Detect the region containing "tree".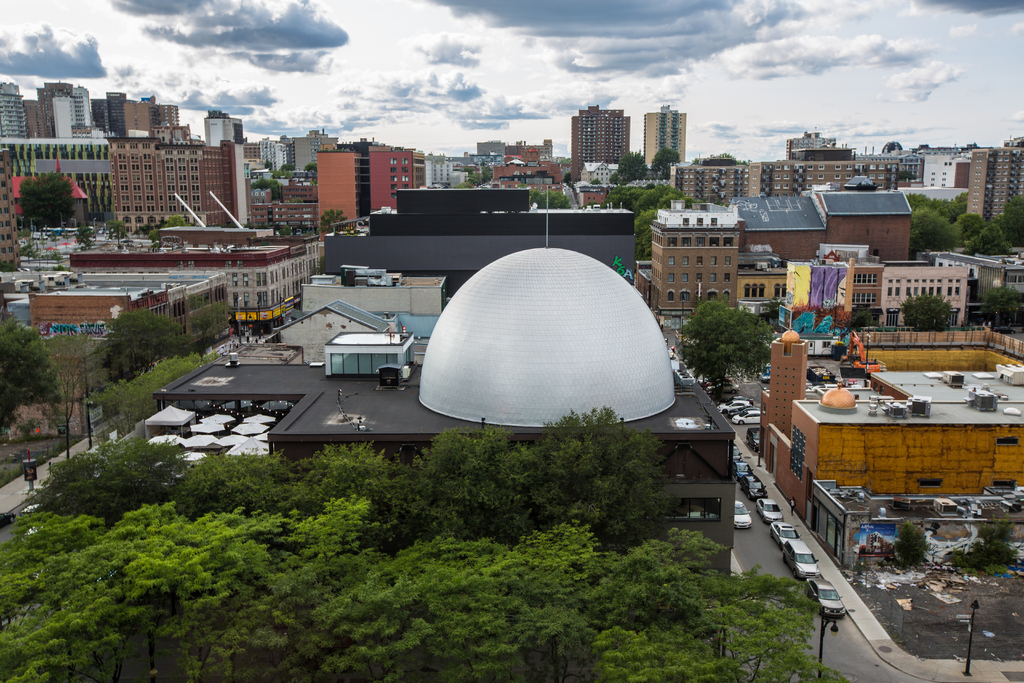
select_region(837, 304, 885, 381).
